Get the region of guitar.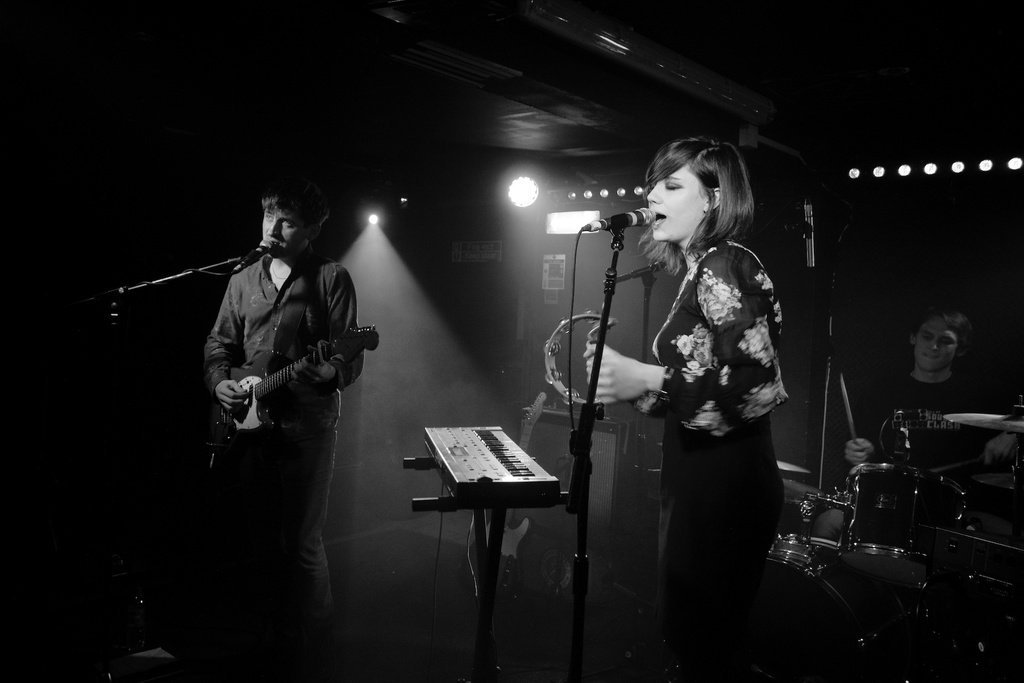
[204, 311, 384, 444].
